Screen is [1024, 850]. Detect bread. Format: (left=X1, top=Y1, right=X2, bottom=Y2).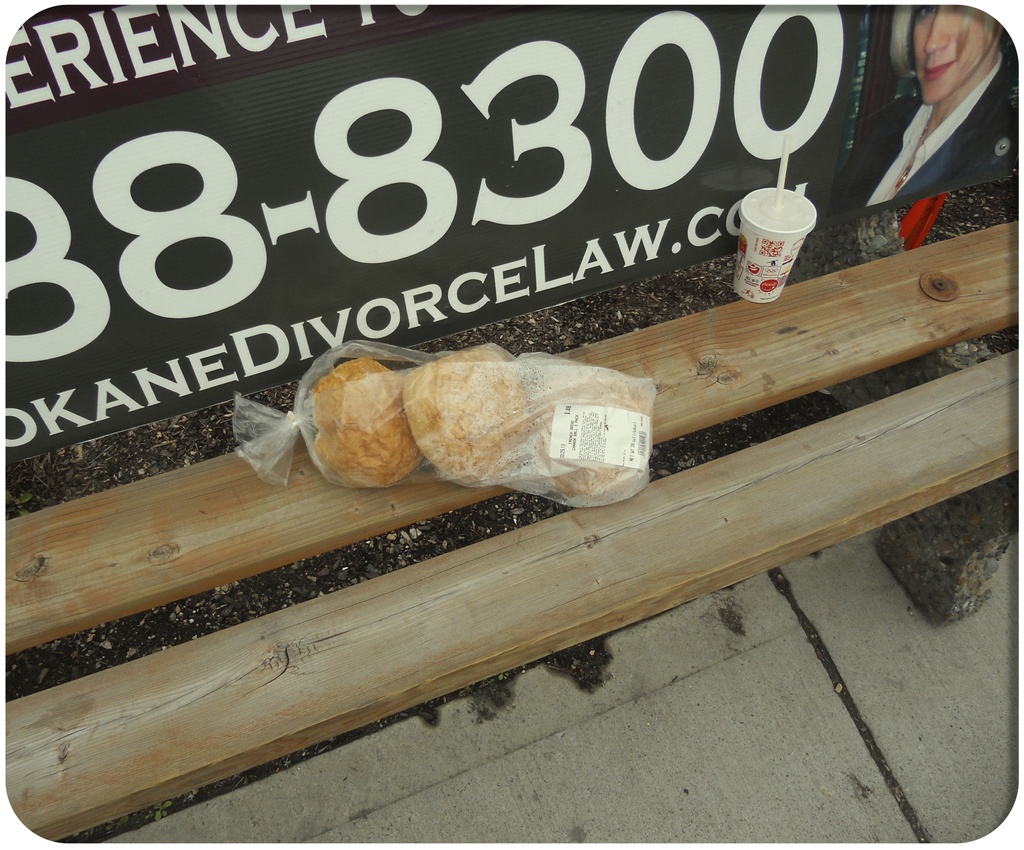
(left=303, top=350, right=413, bottom=491).
